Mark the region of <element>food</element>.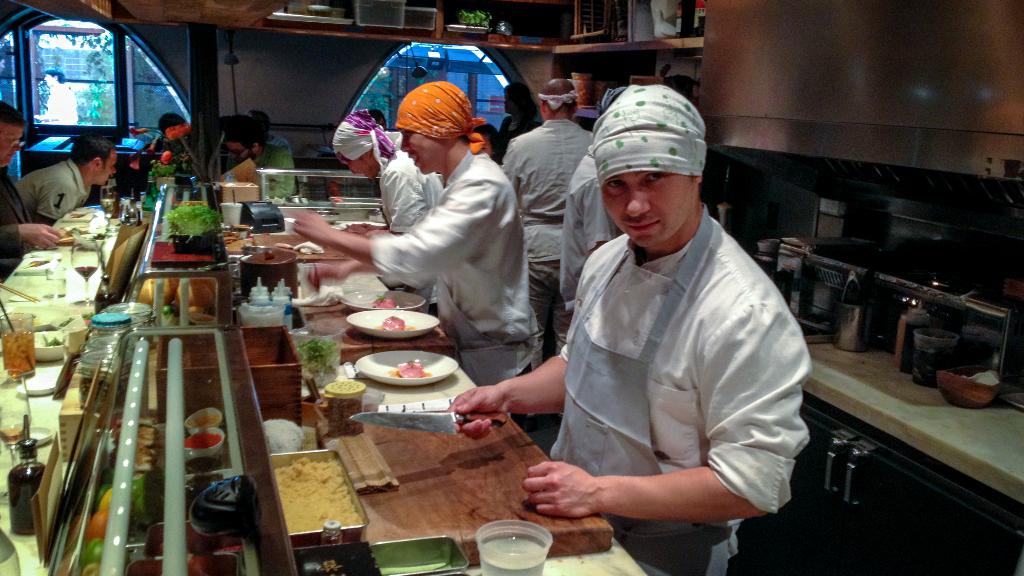
Region: BBox(394, 359, 428, 380).
